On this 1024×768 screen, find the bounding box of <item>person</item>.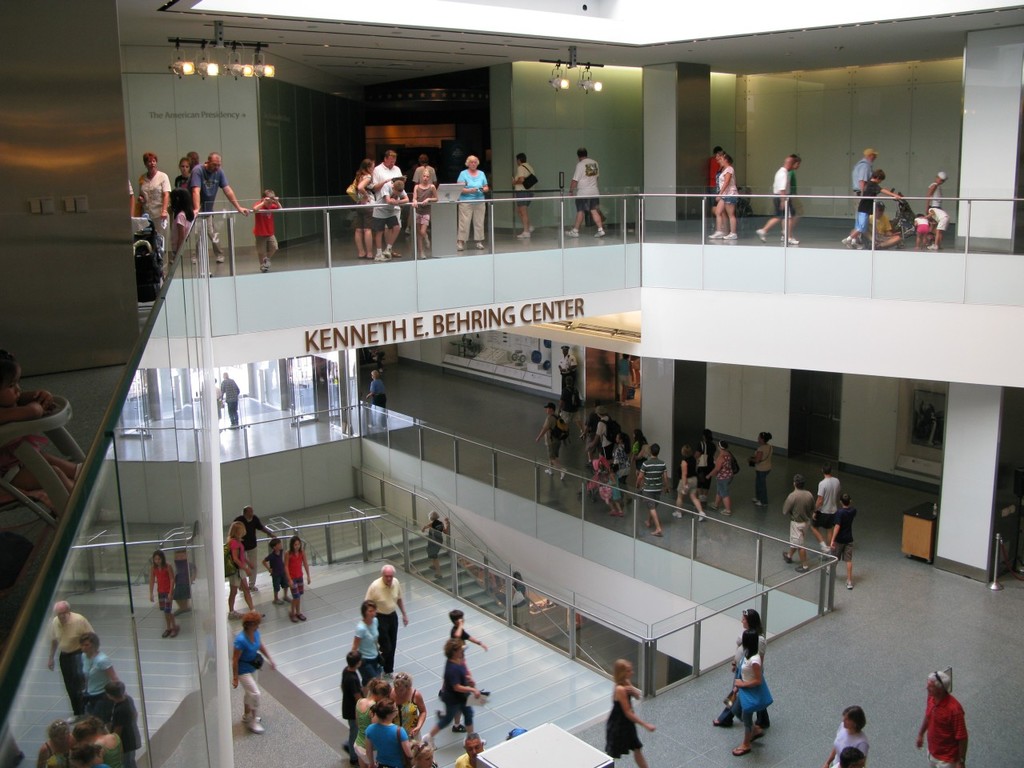
Bounding box: bbox=[537, 402, 567, 476].
